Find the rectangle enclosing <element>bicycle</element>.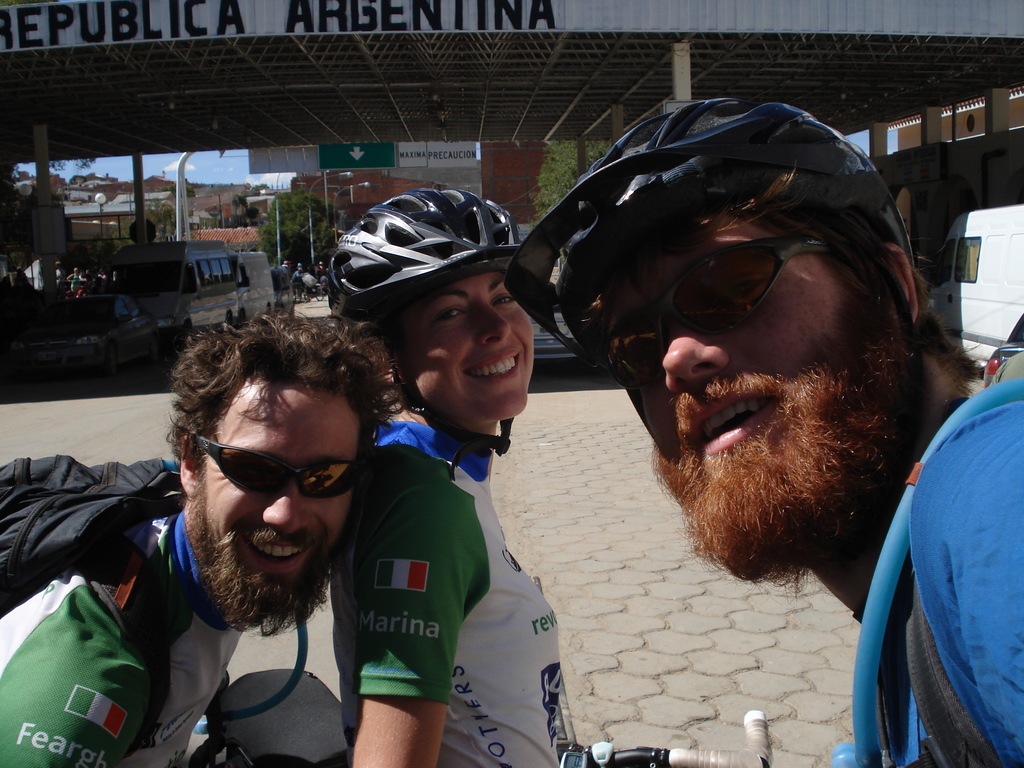
(299, 275, 327, 303).
